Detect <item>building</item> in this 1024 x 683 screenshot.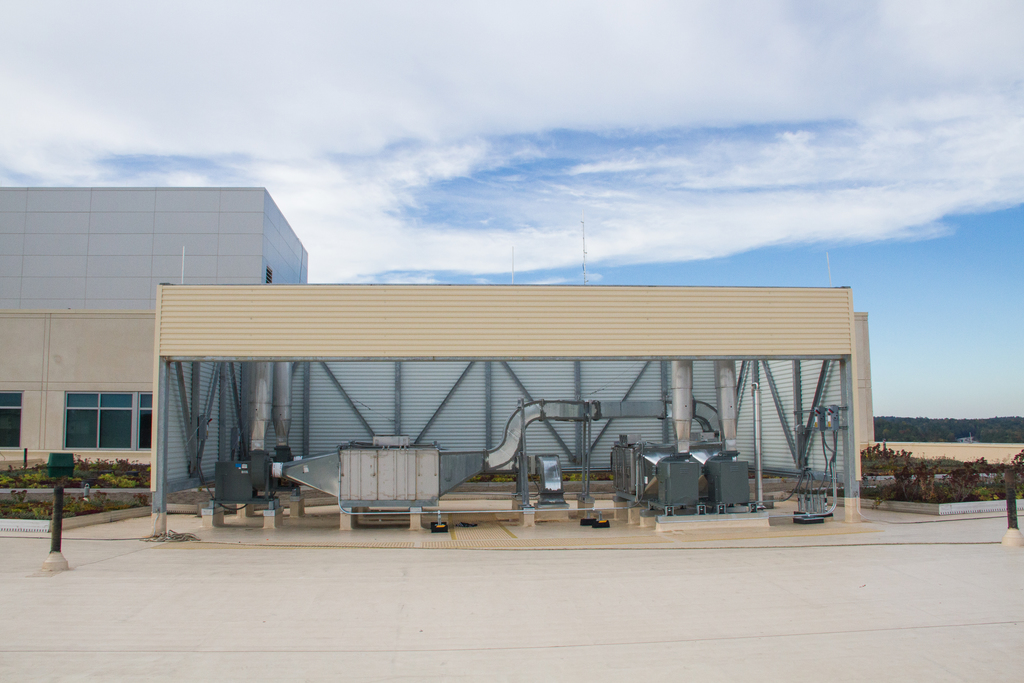
Detection: pyautogui.locateOnScreen(144, 286, 852, 543).
